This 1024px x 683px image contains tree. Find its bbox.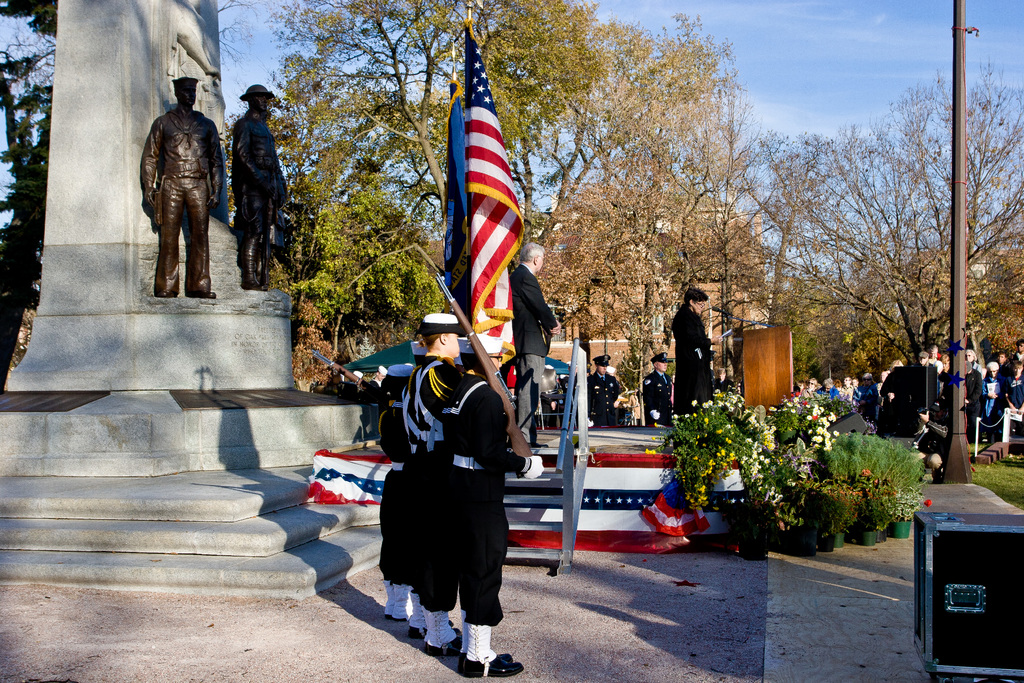
box=[531, 8, 768, 402].
